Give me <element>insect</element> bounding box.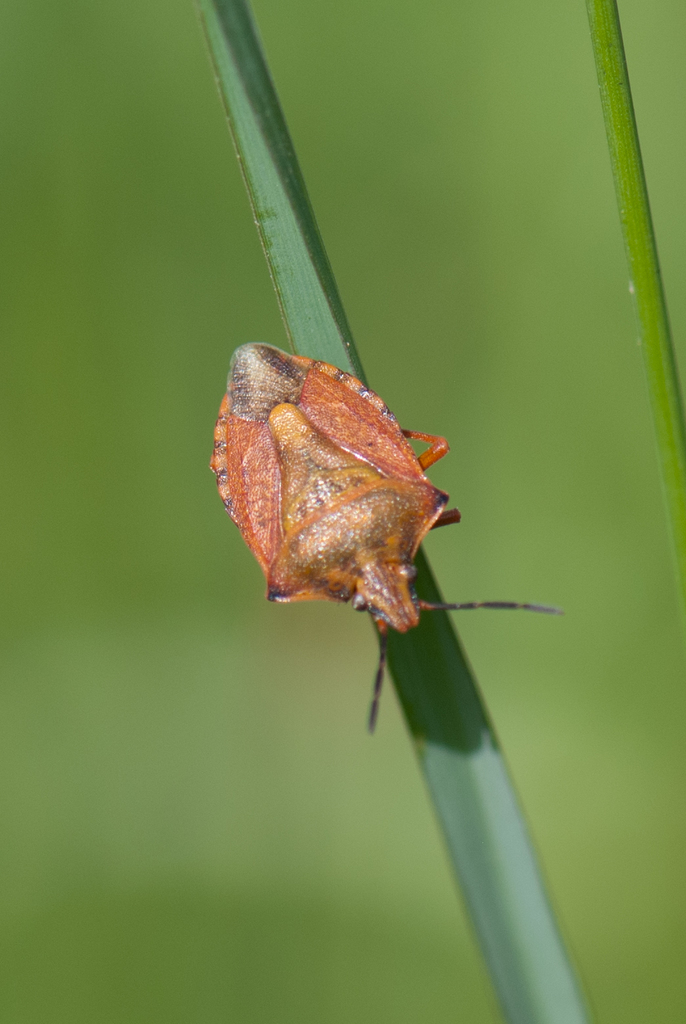
rect(205, 345, 568, 733).
